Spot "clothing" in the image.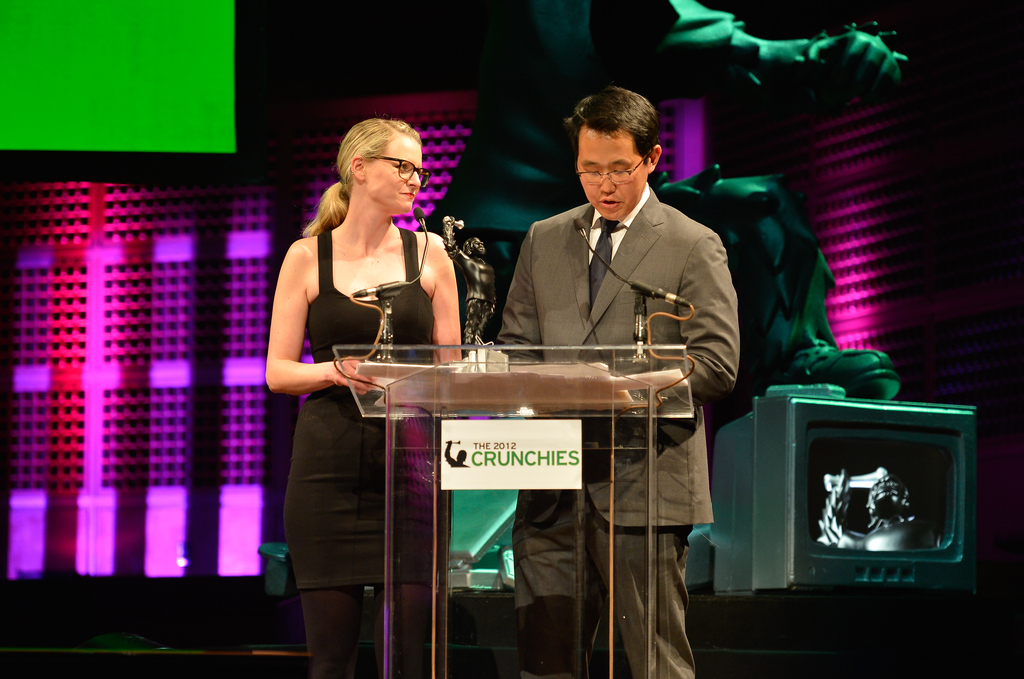
"clothing" found at rect(275, 164, 460, 585).
